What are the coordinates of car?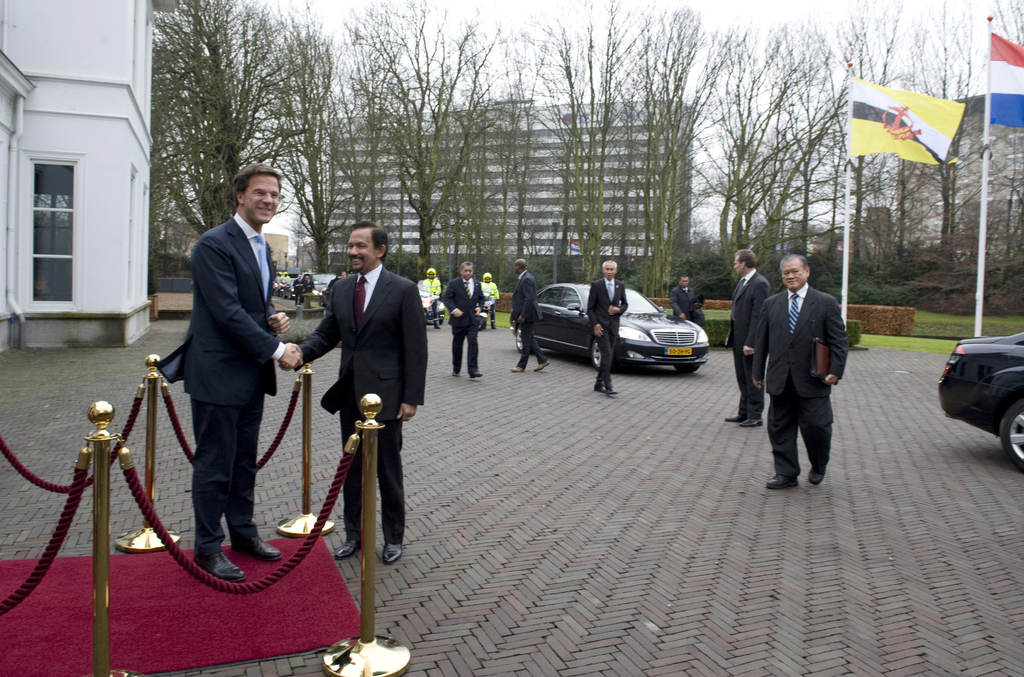
detection(281, 277, 295, 301).
